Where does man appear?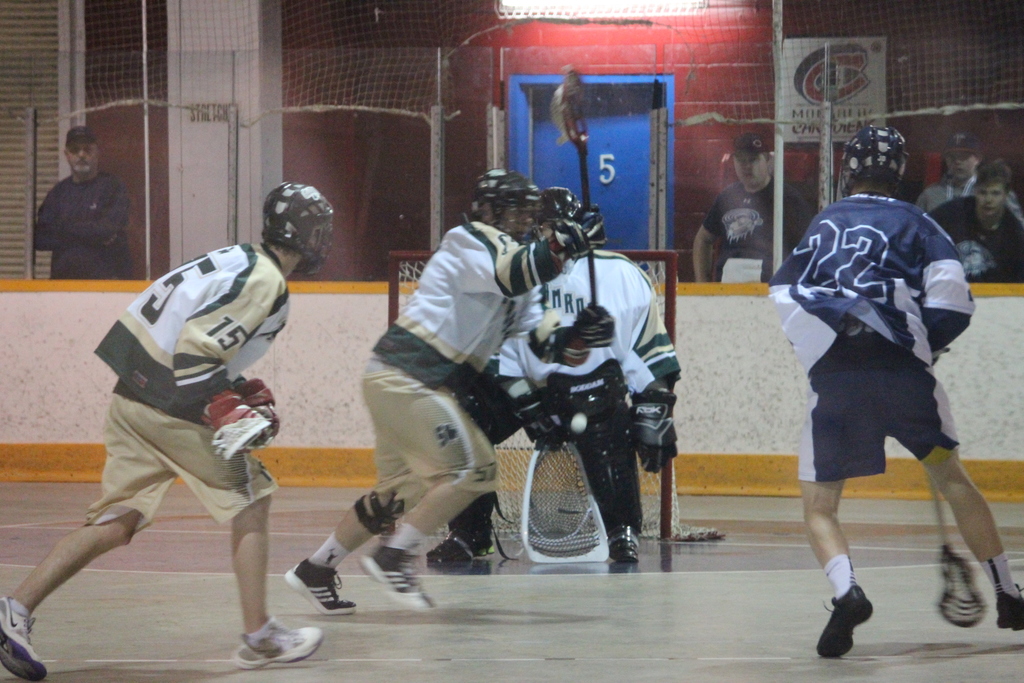
Appears at locate(286, 183, 595, 619).
